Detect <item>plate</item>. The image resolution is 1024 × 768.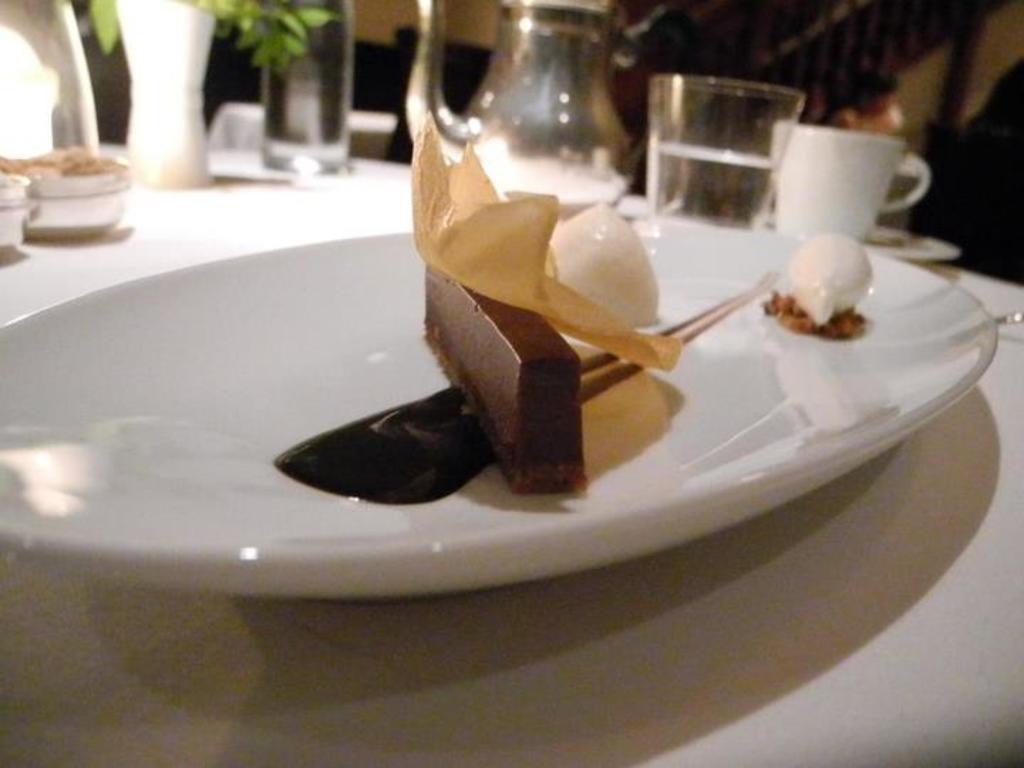
<bbox>740, 208, 960, 269</bbox>.
